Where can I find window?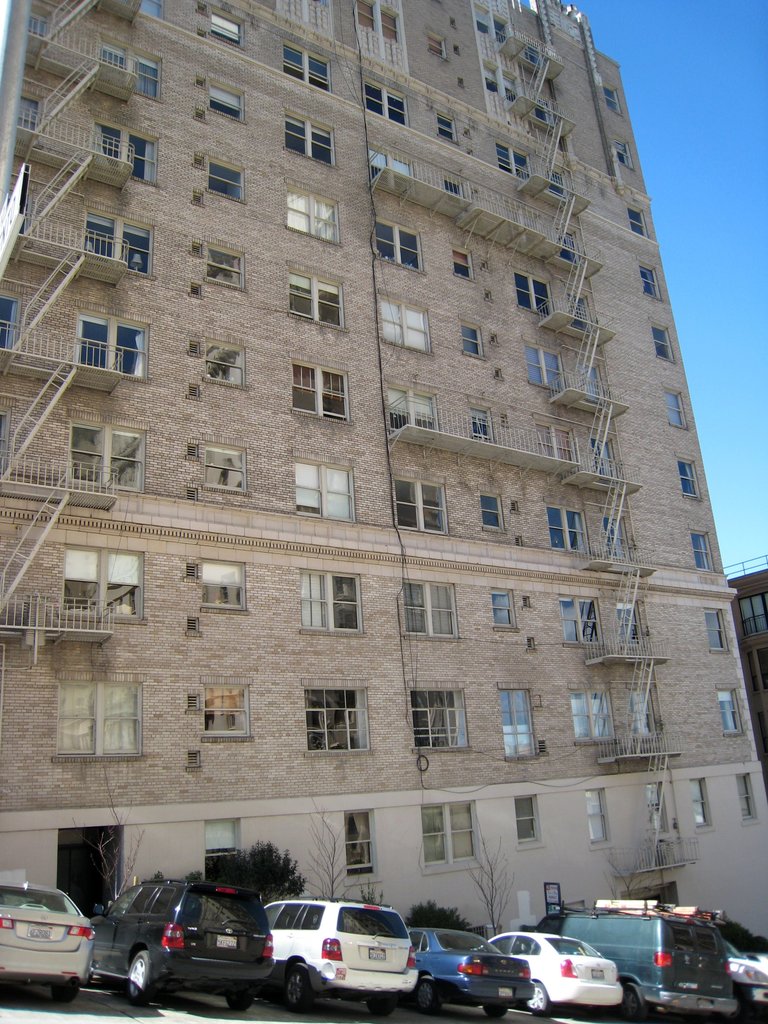
You can find it at bbox(734, 769, 760, 813).
